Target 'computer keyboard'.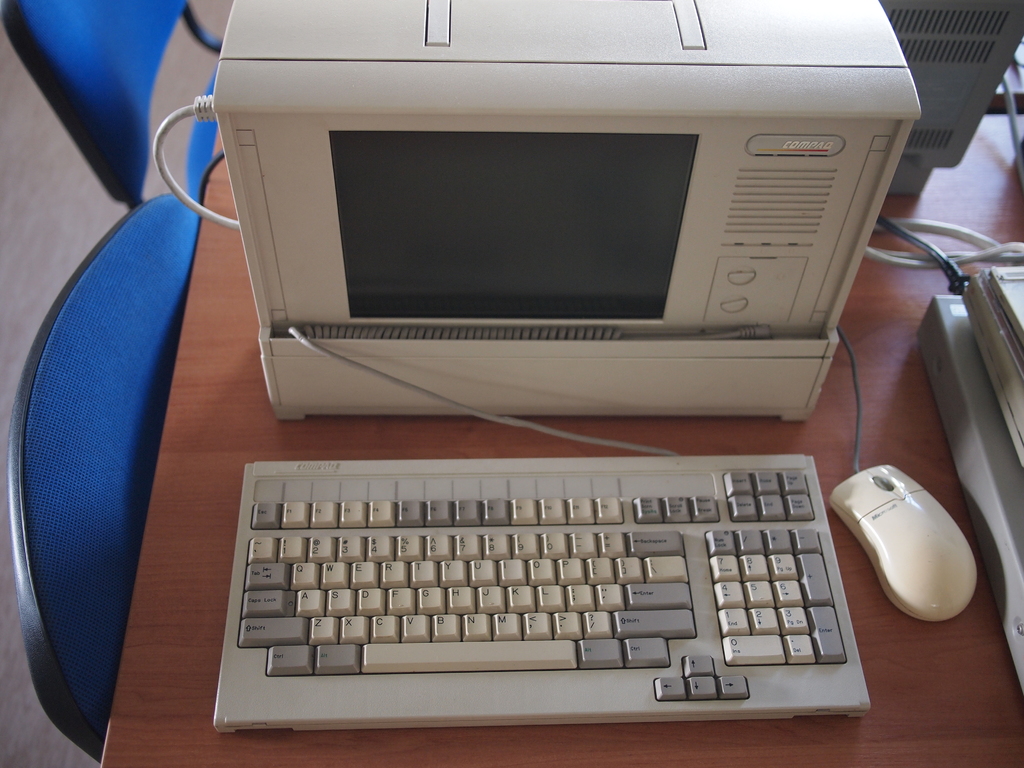
Target region: {"left": 210, "top": 452, "right": 872, "bottom": 730}.
